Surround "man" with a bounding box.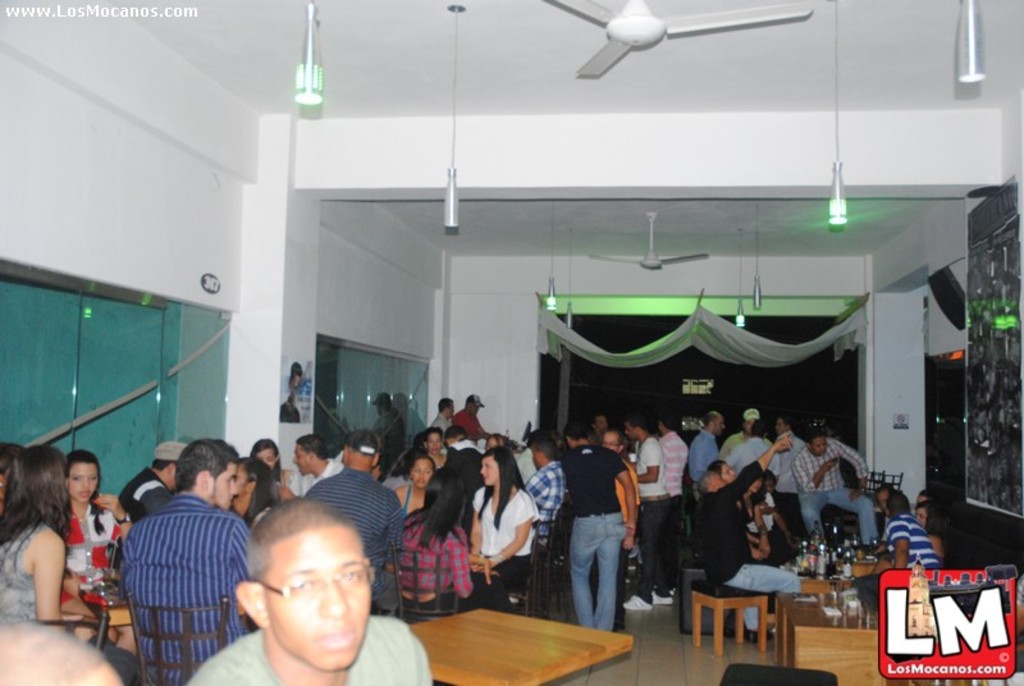
bbox=[429, 399, 456, 426].
